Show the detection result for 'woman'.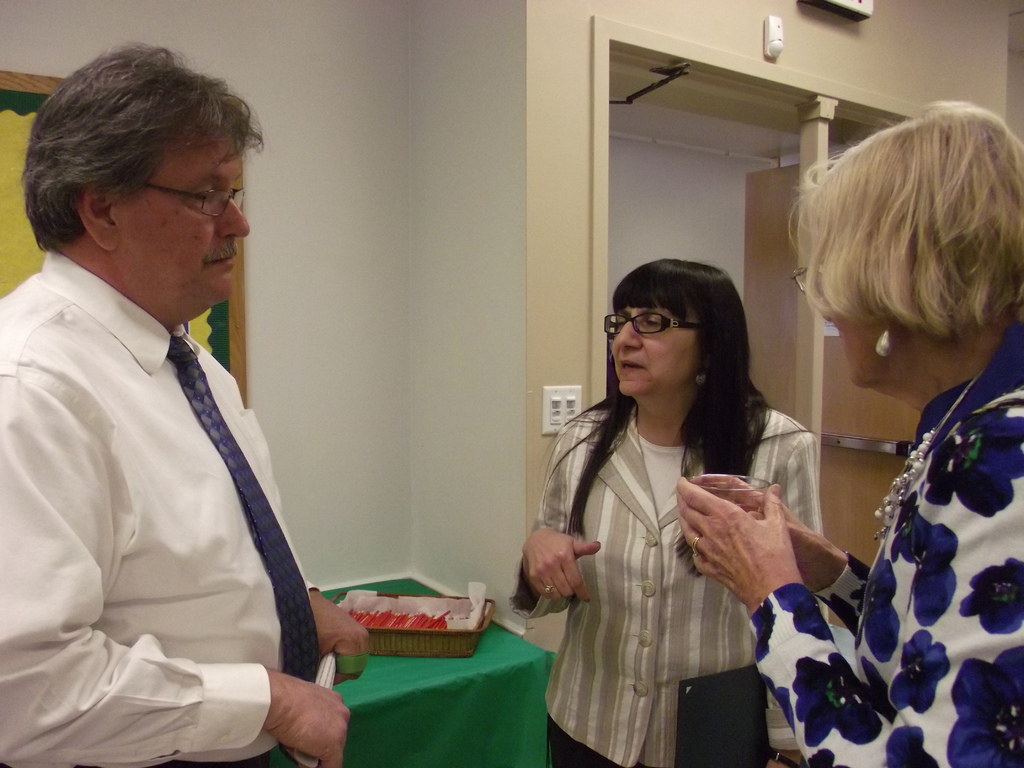
crop(673, 102, 1023, 767).
